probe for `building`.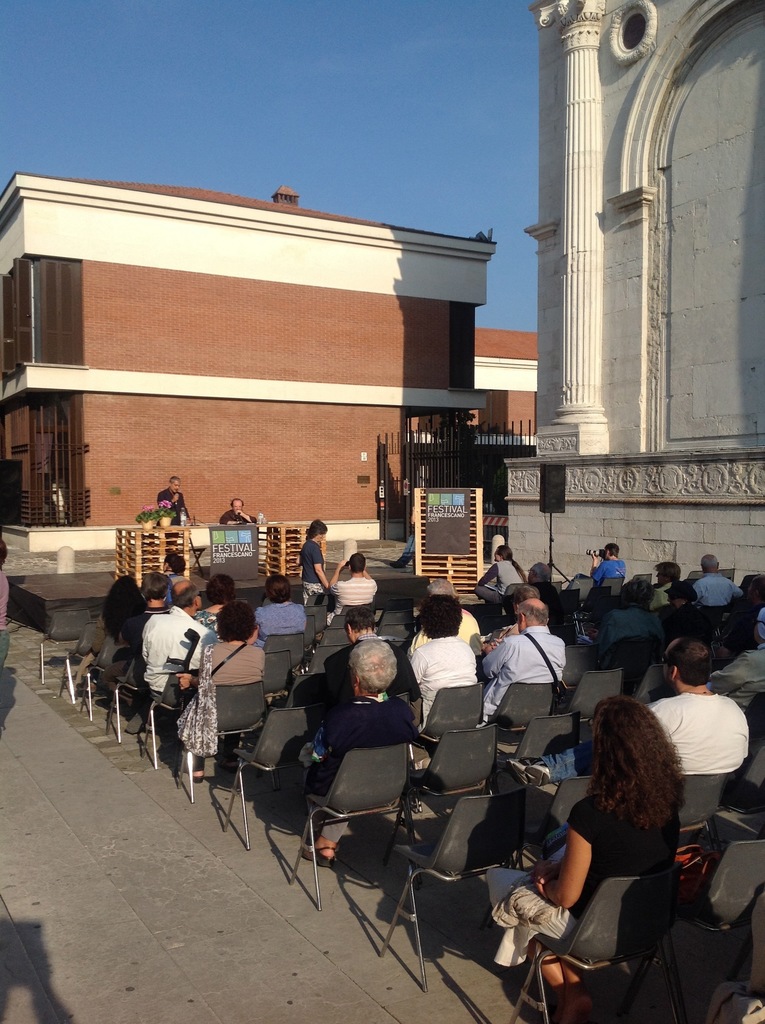
Probe result: bbox=[0, 180, 536, 573].
